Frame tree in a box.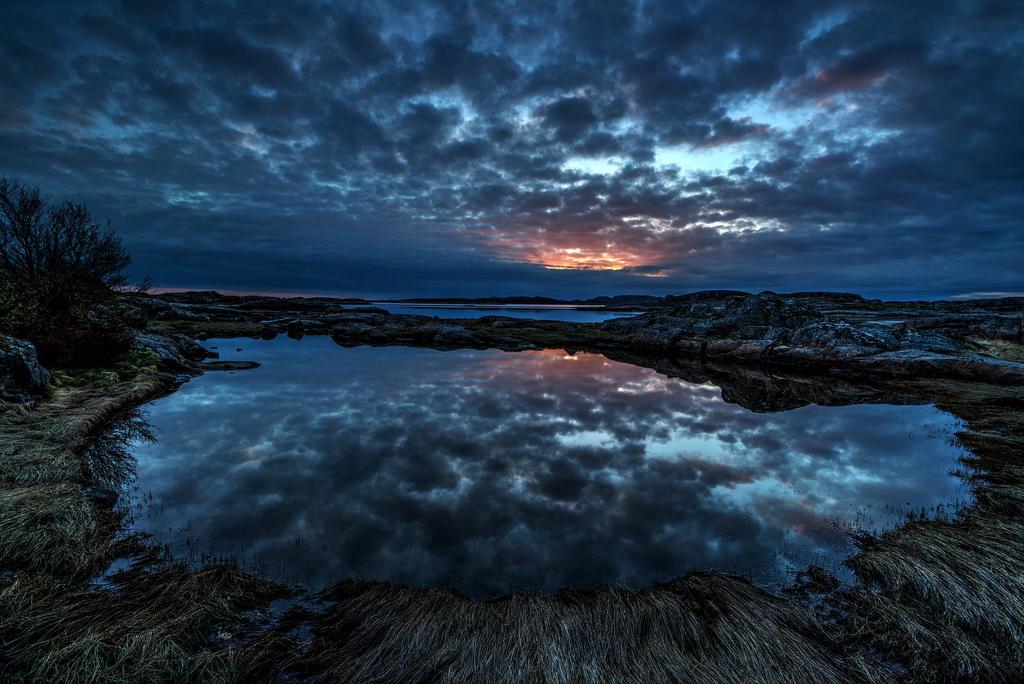
(x1=0, y1=171, x2=139, y2=368).
